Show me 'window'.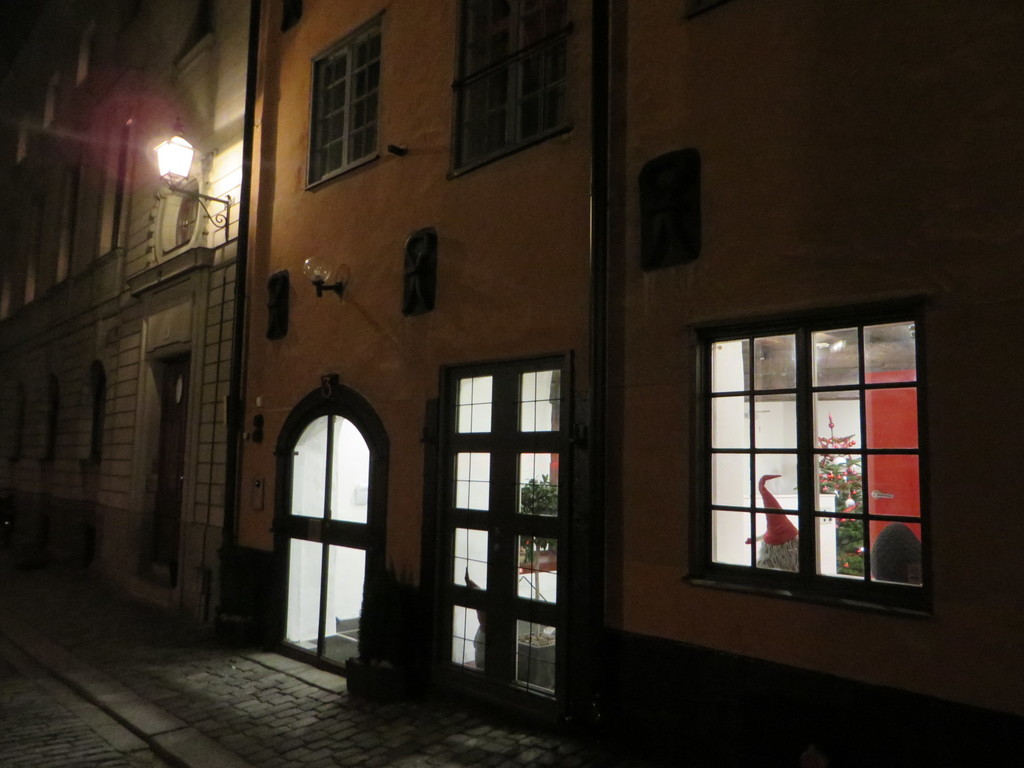
'window' is here: bbox=(416, 356, 575, 730).
